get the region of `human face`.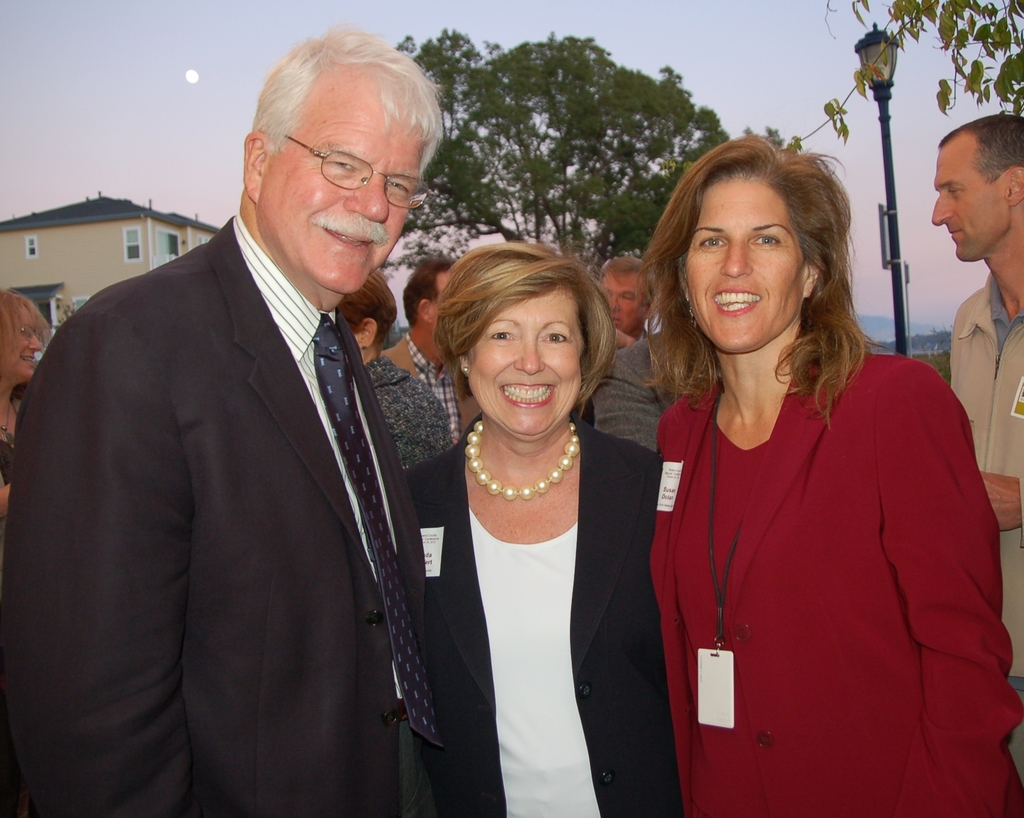
BBox(263, 113, 417, 300).
